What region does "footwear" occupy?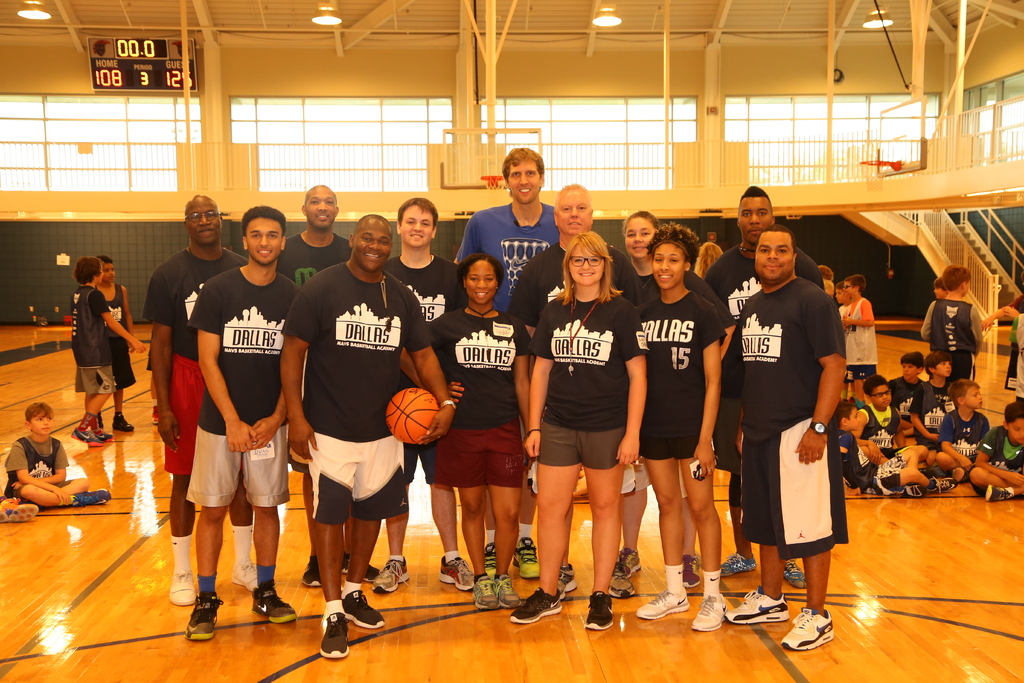
x1=253 y1=575 x2=298 y2=624.
